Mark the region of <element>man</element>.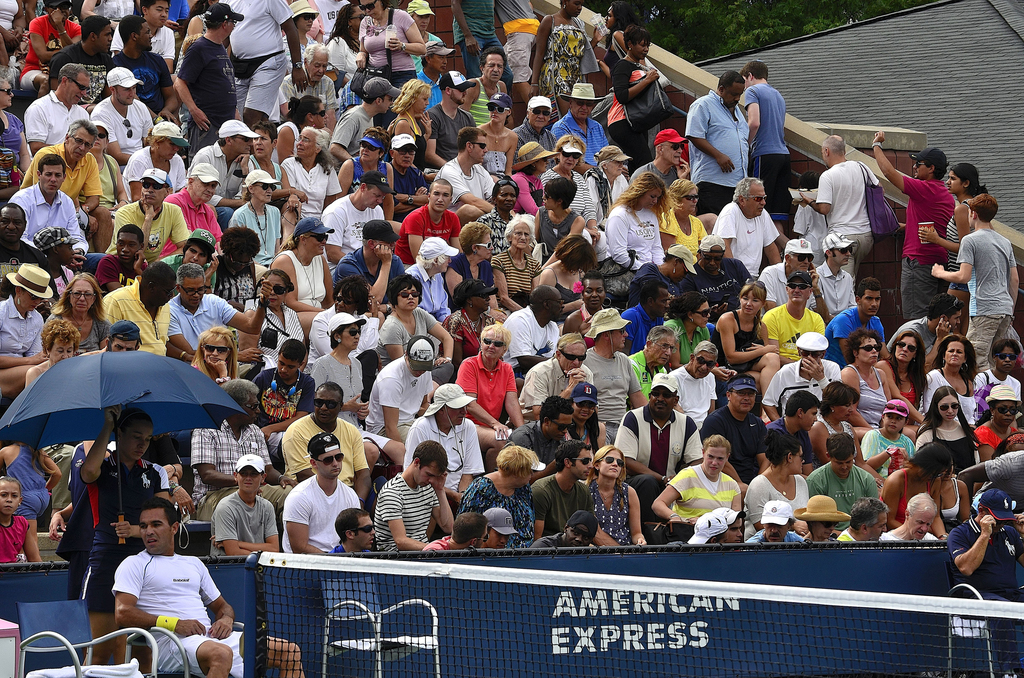
Region: (835,495,898,544).
